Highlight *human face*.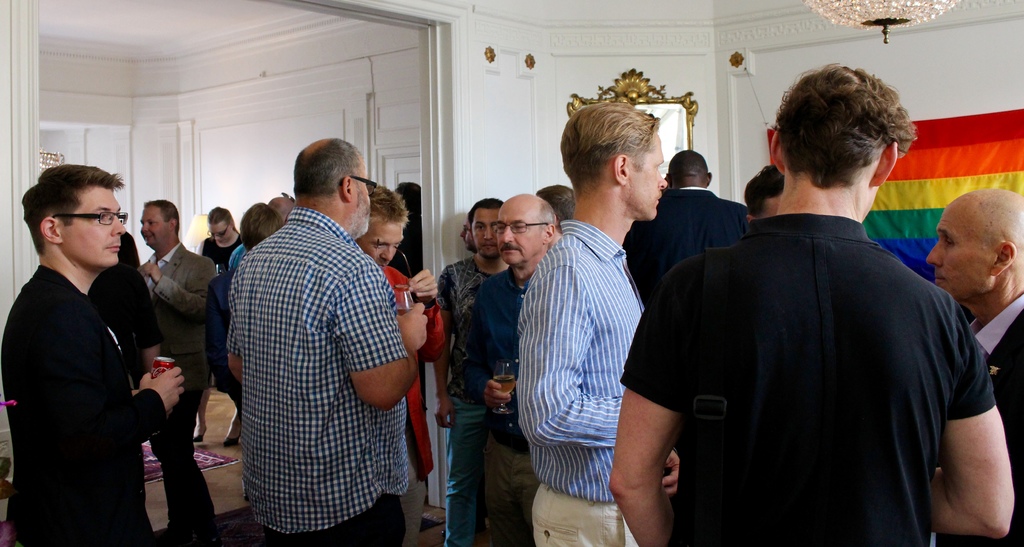
Highlighted region: <box>924,209,991,293</box>.
